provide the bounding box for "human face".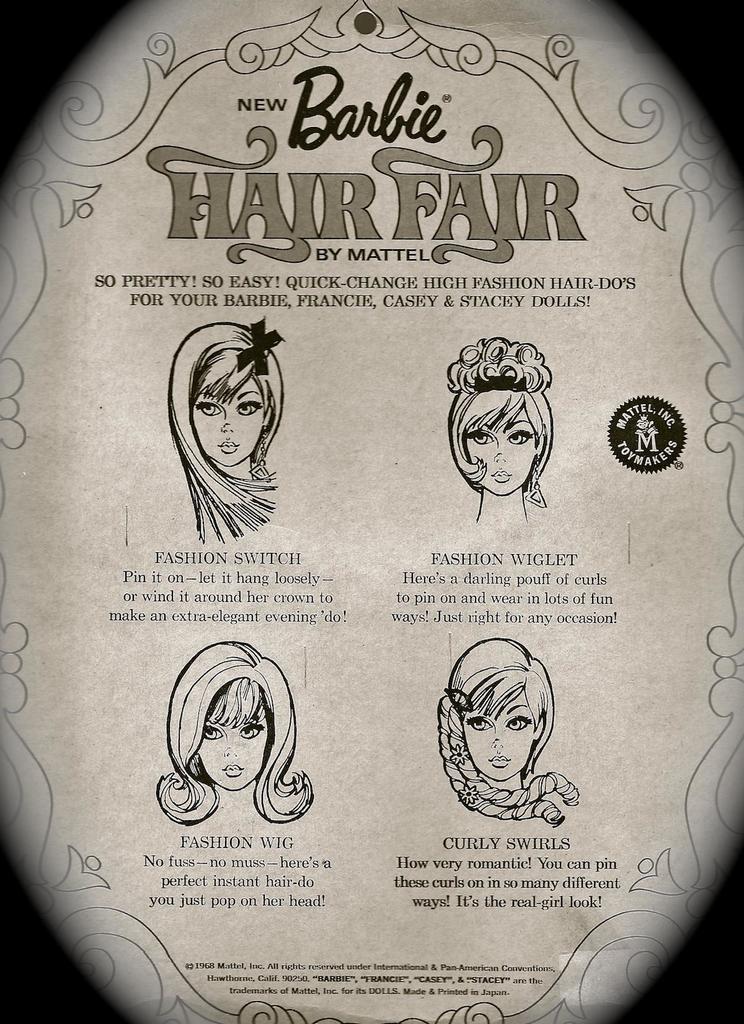
box(193, 696, 274, 799).
